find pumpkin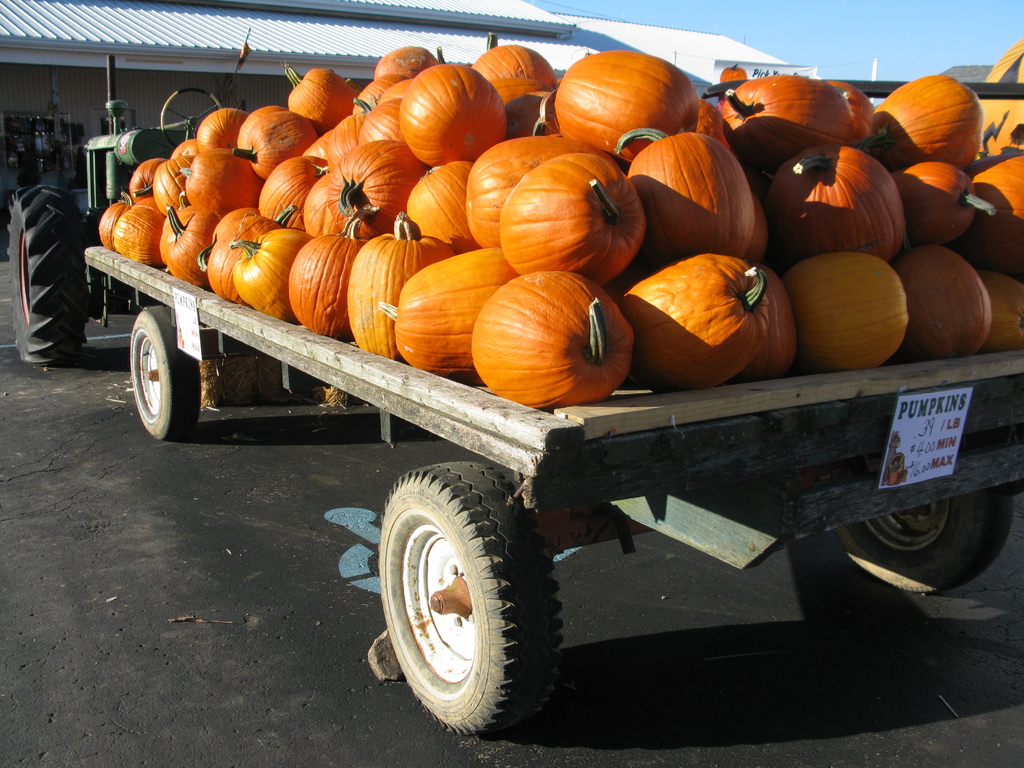
box(886, 156, 993, 244)
